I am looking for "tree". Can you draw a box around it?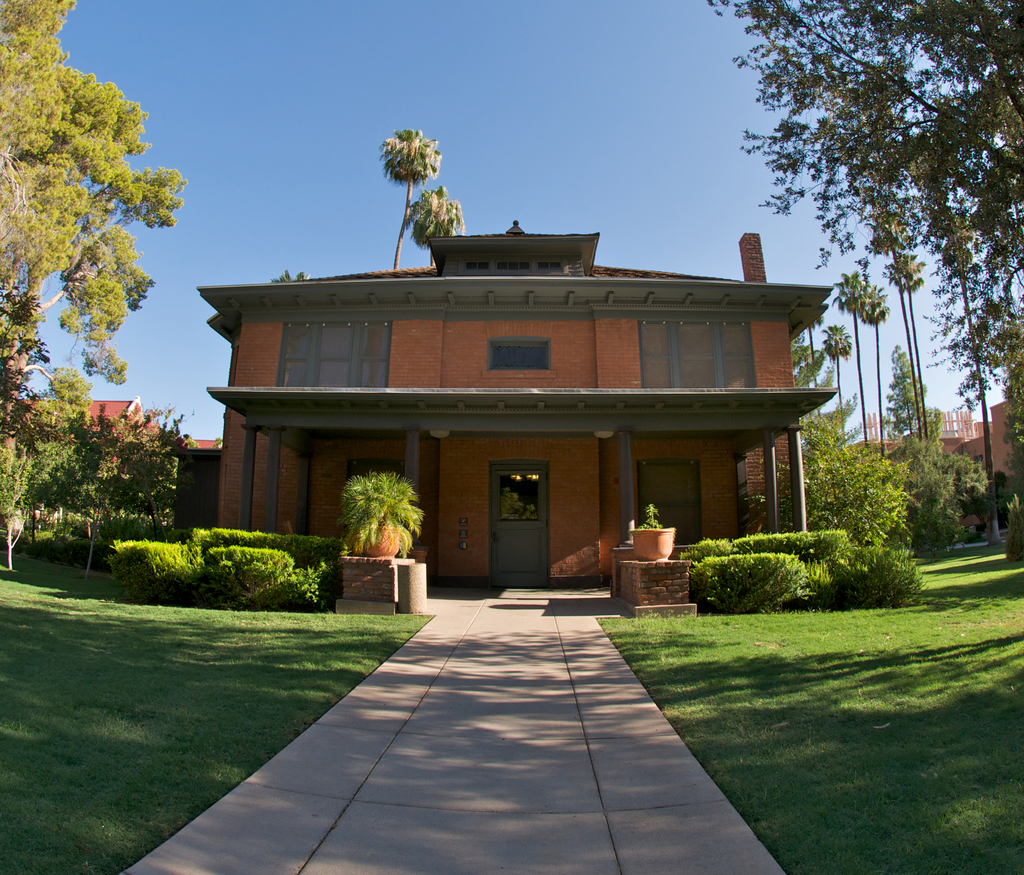
Sure, the bounding box is box=[404, 187, 461, 263].
